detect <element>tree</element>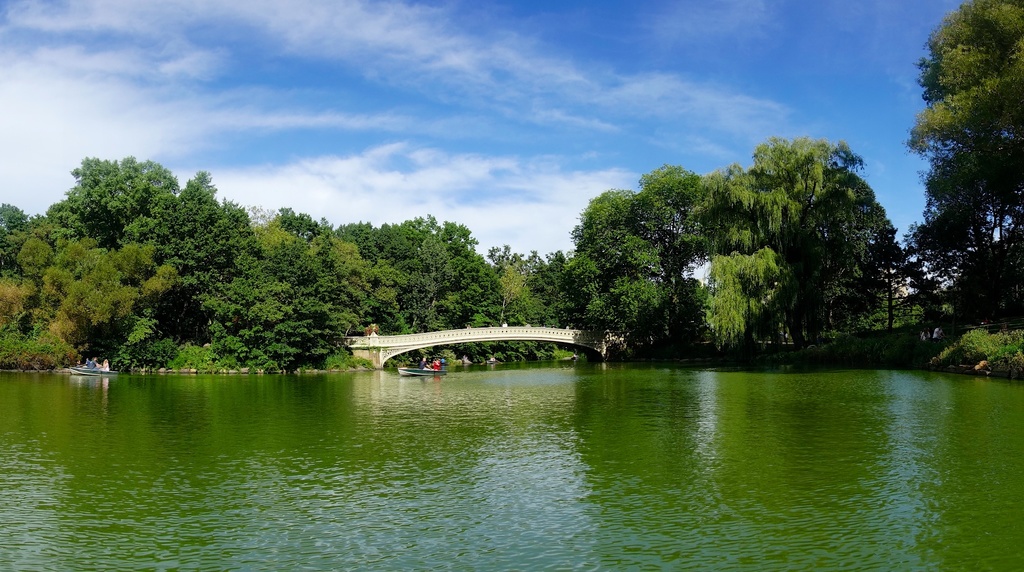
pyautogui.locateOnScreen(702, 139, 904, 359)
